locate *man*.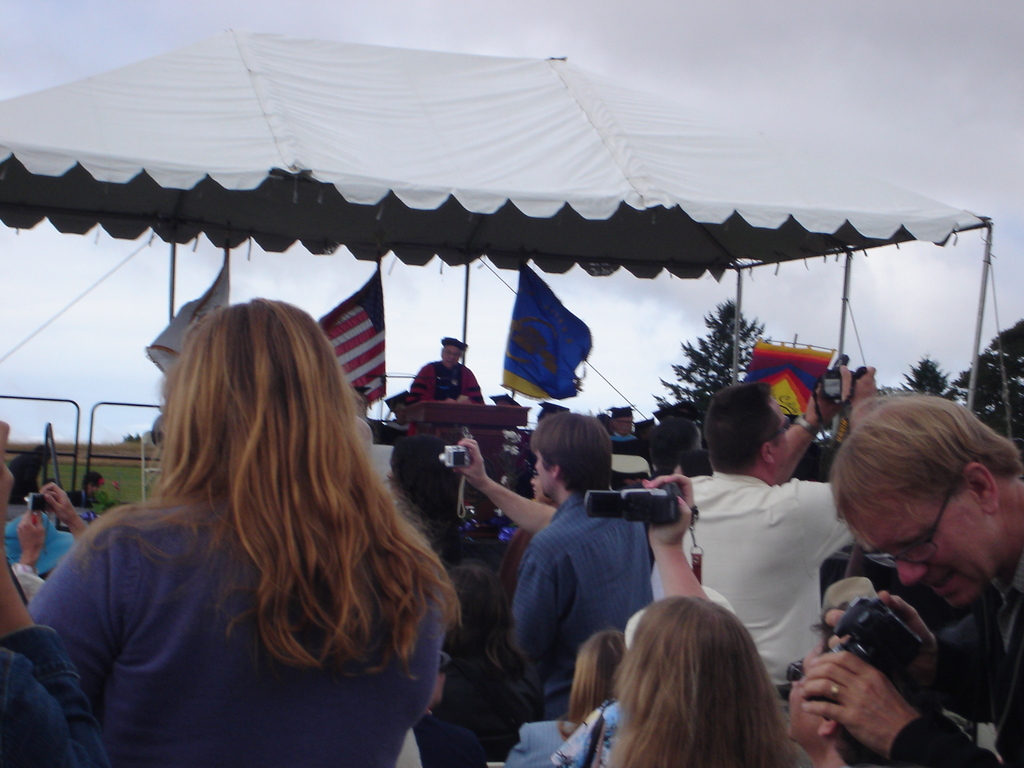
Bounding box: bbox(790, 617, 943, 767).
